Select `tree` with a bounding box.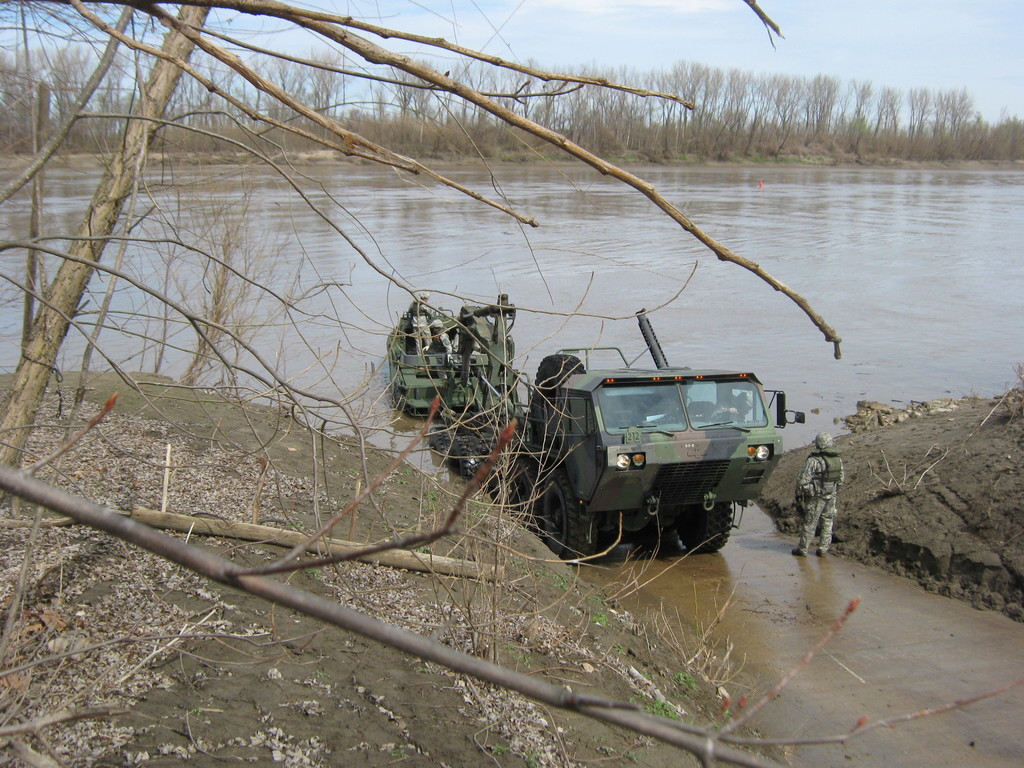
<bbox>904, 83, 937, 155</bbox>.
